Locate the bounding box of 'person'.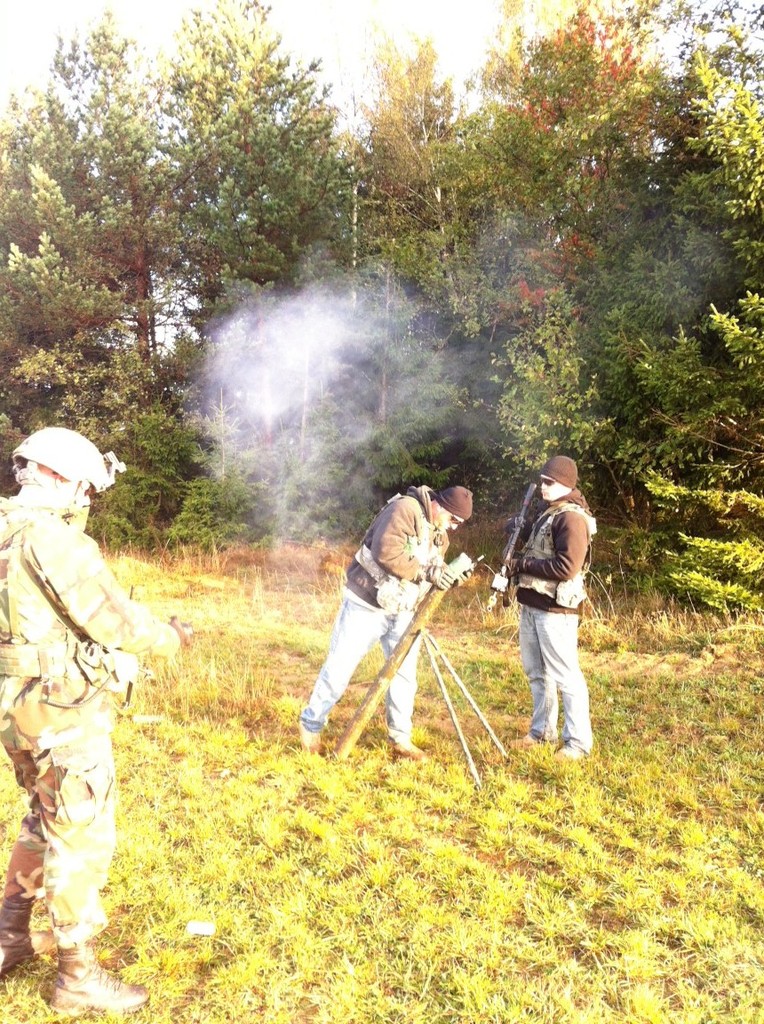
Bounding box: x1=297 y1=486 x2=476 y2=764.
